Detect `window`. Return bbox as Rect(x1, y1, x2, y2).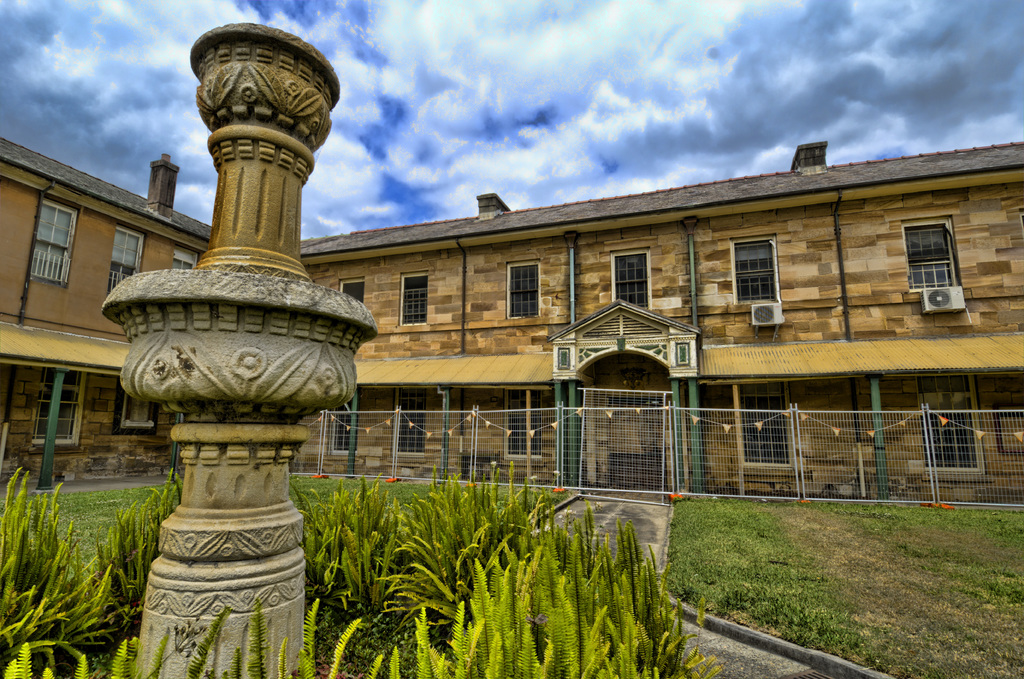
Rect(118, 385, 155, 429).
